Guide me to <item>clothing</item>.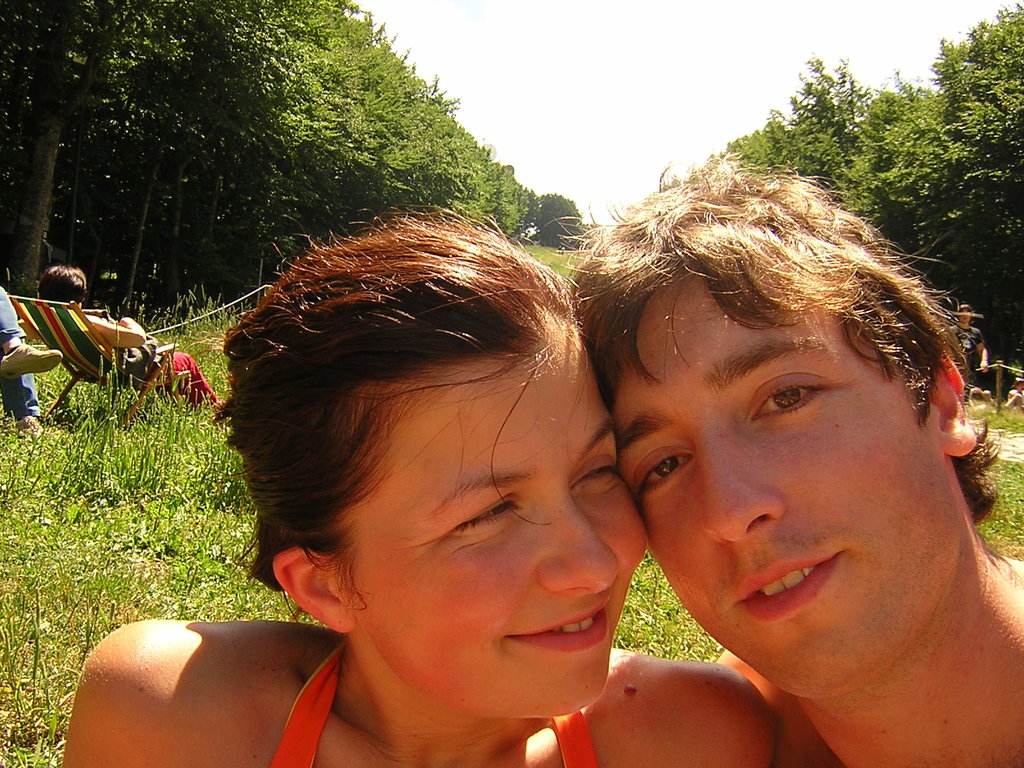
Guidance: box=[267, 634, 600, 767].
